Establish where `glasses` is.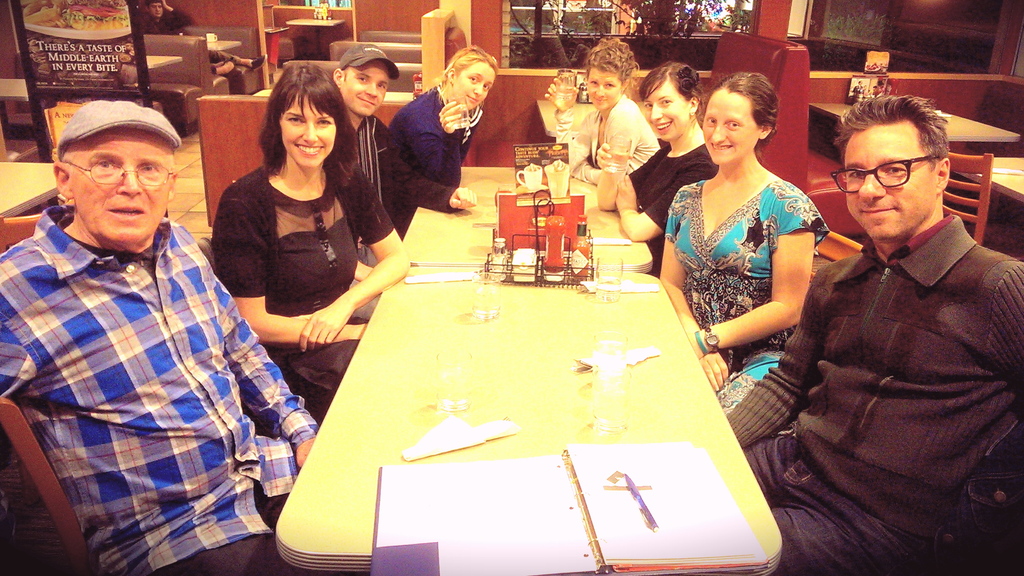
Established at l=56, t=155, r=175, b=188.
